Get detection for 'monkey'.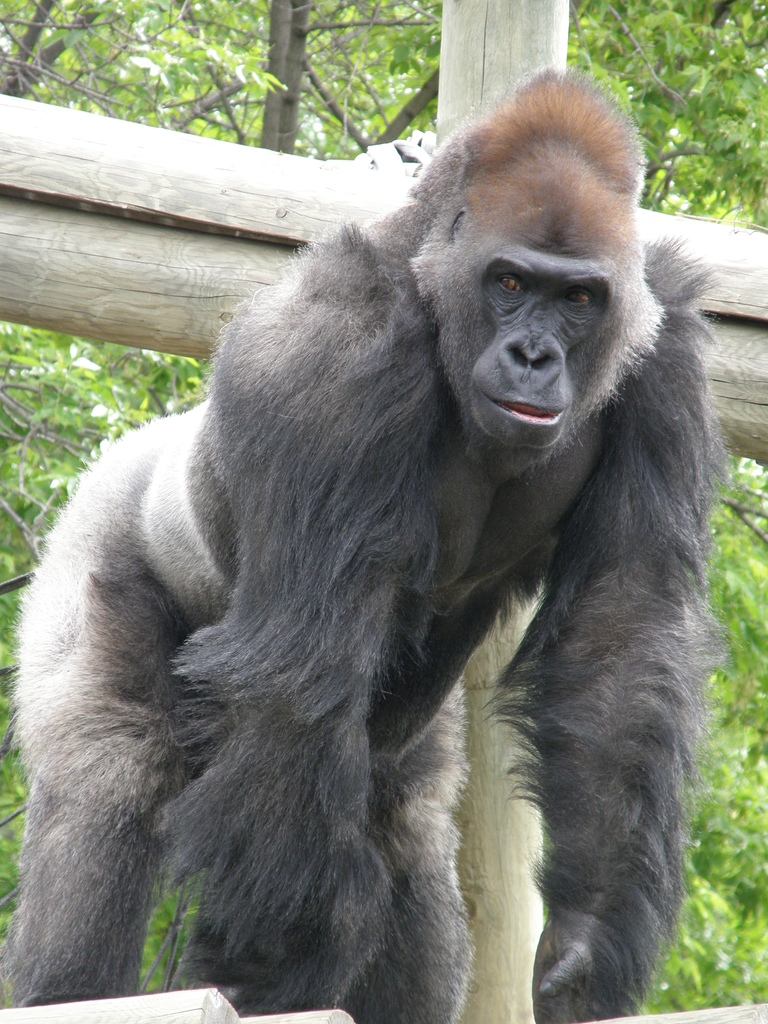
Detection: l=12, t=96, r=740, b=1019.
